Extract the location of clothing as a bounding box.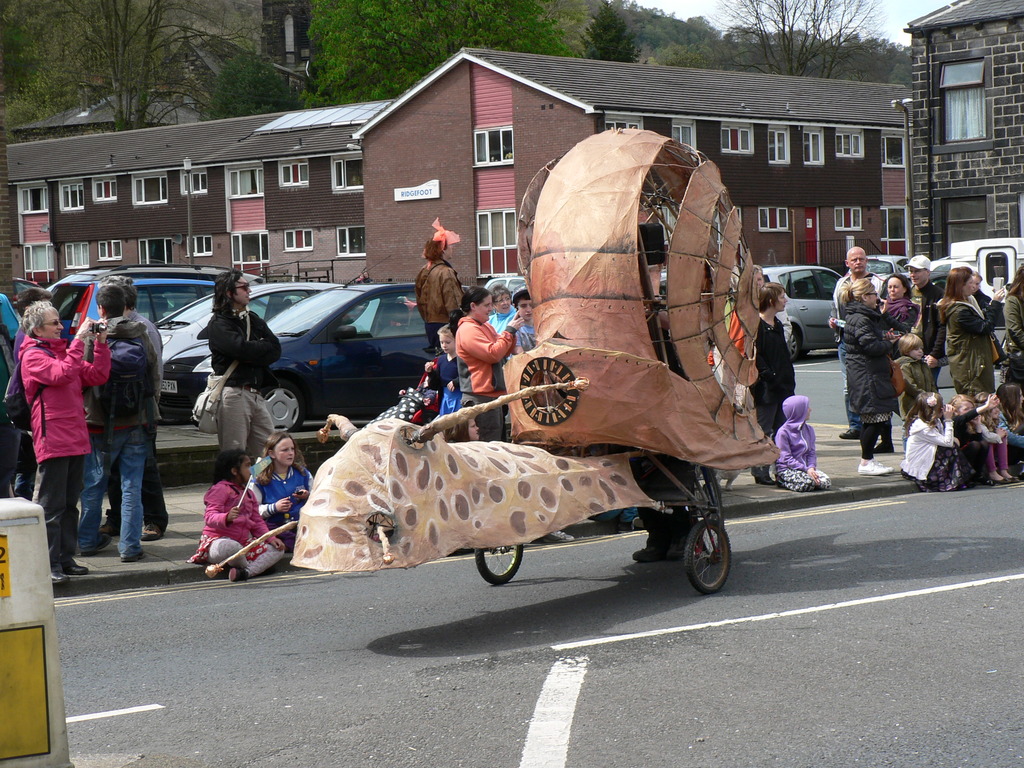
box=[943, 292, 1000, 392].
